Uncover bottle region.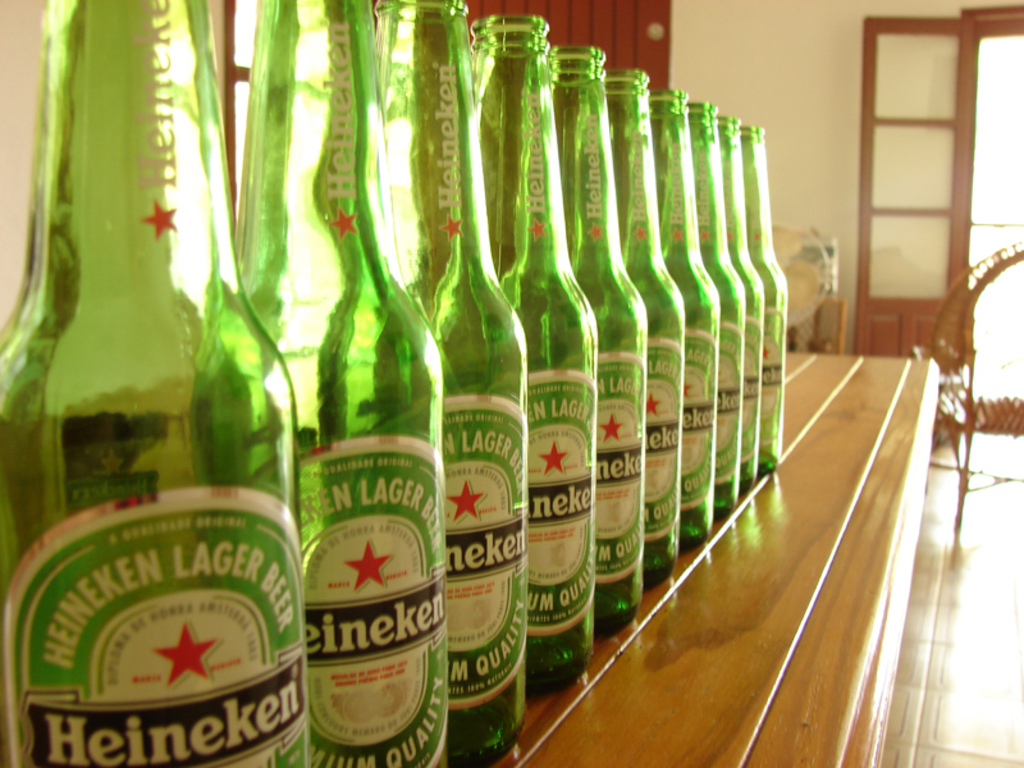
Uncovered: 685,93,740,518.
